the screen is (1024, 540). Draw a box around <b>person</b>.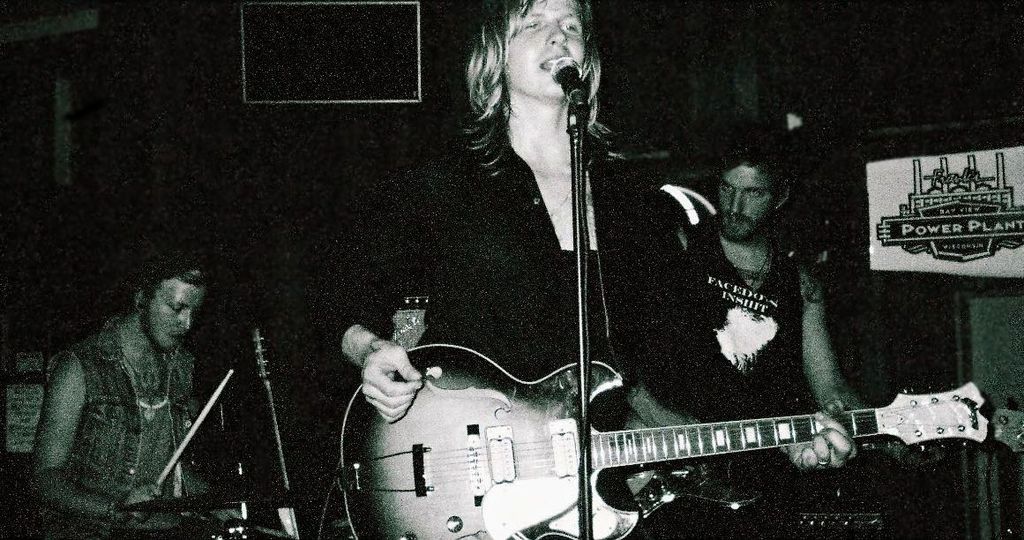
<region>32, 247, 258, 539</region>.
